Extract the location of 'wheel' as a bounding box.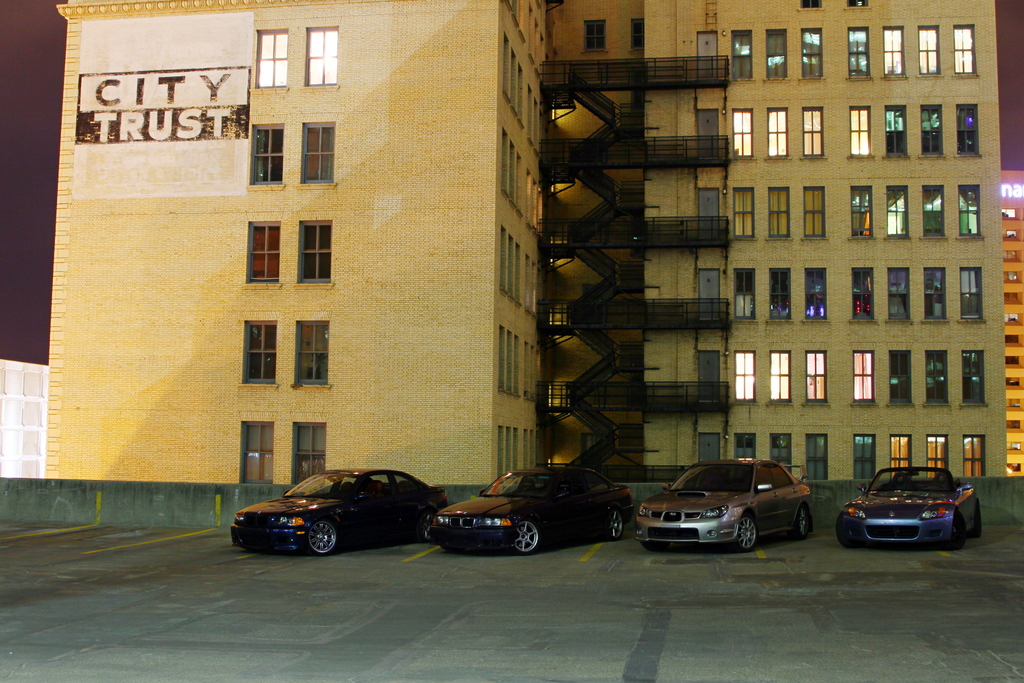
{"left": 735, "top": 513, "right": 757, "bottom": 551}.
